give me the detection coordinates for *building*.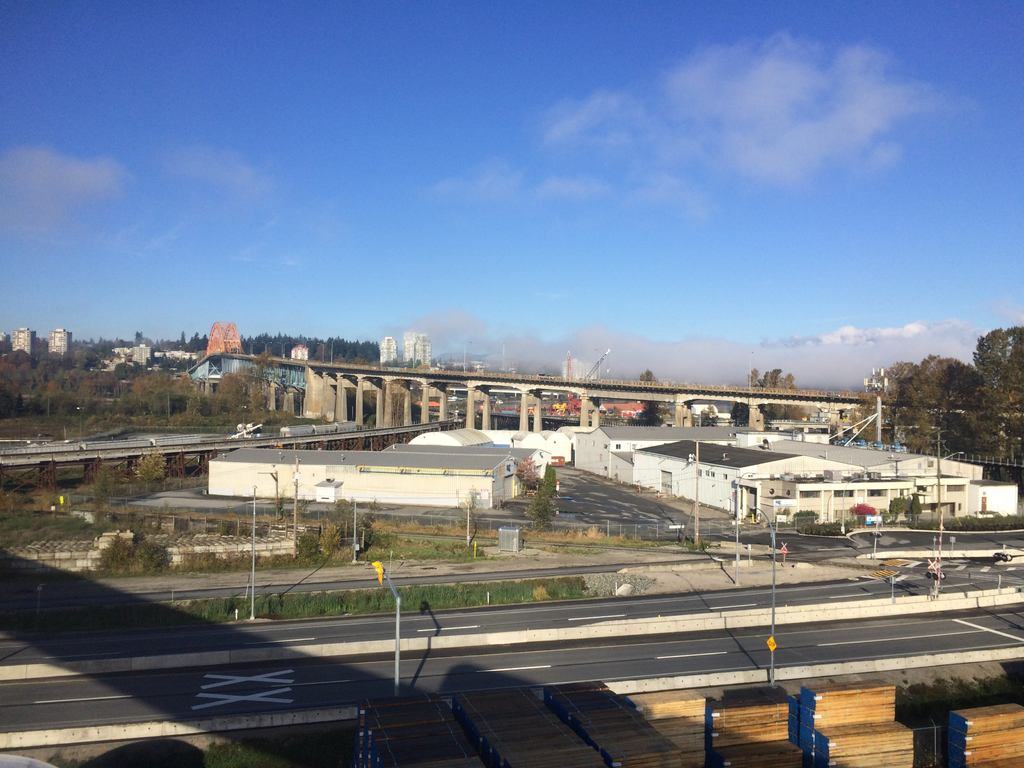
13:323:33:353.
